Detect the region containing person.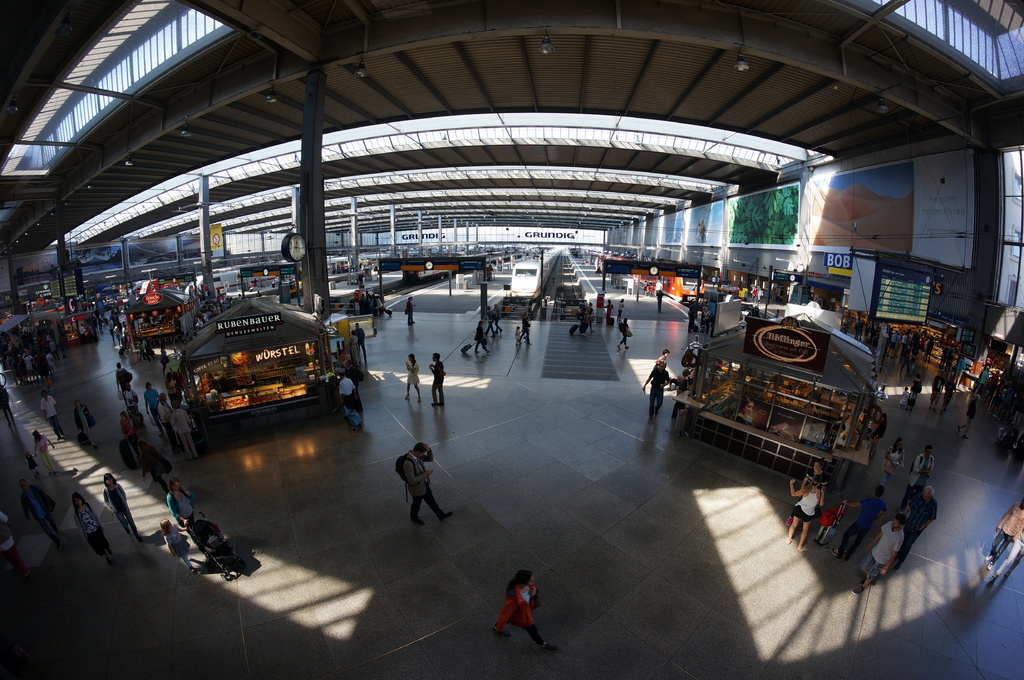
BBox(73, 398, 94, 448).
